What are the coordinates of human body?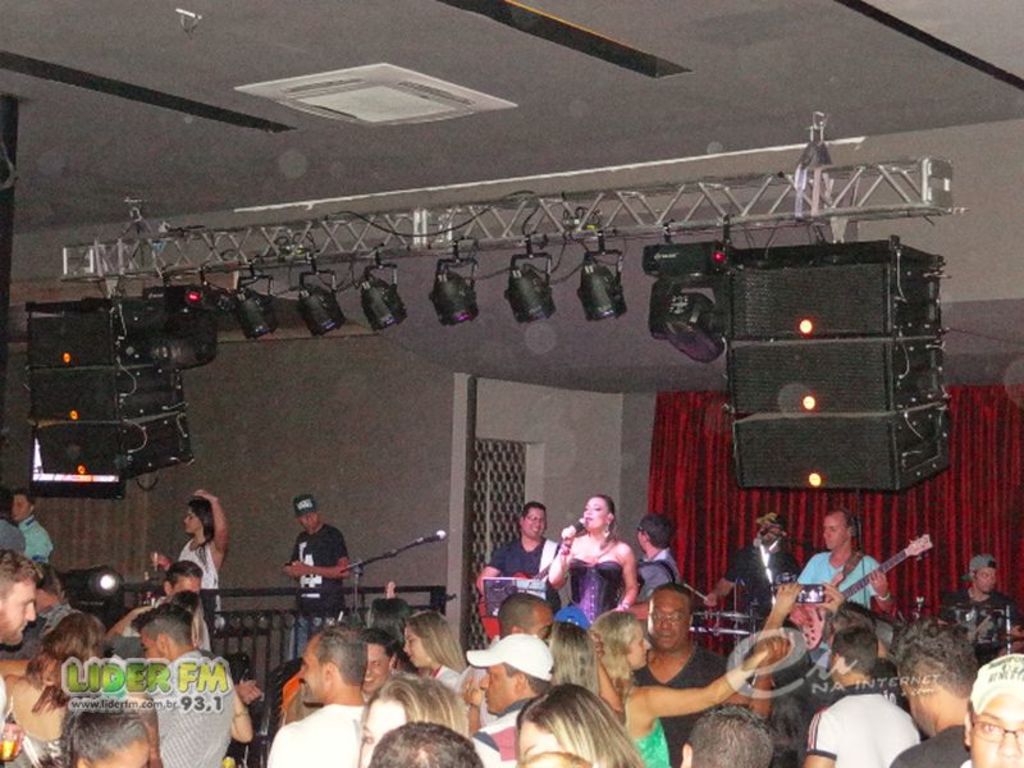
left=138, top=605, right=241, bottom=767.
